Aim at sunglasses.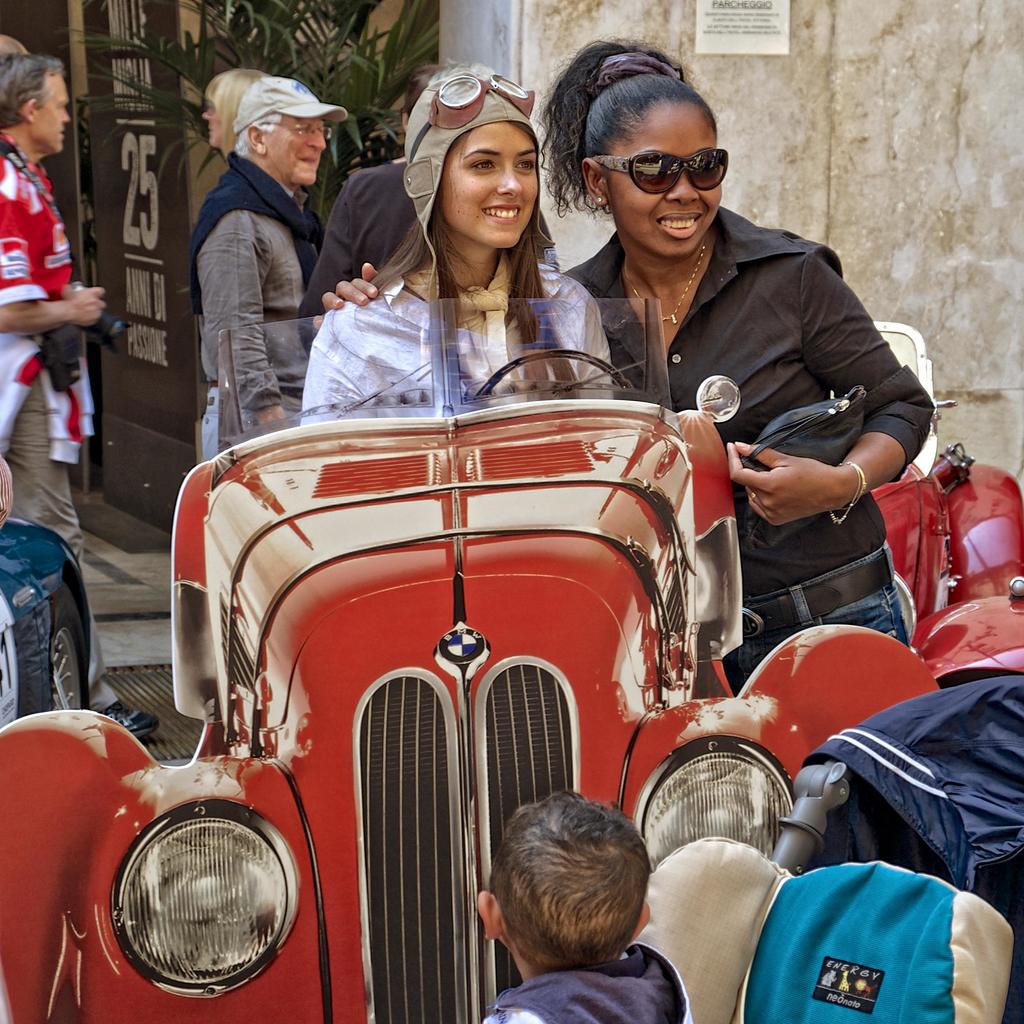
Aimed at locate(590, 150, 729, 194).
